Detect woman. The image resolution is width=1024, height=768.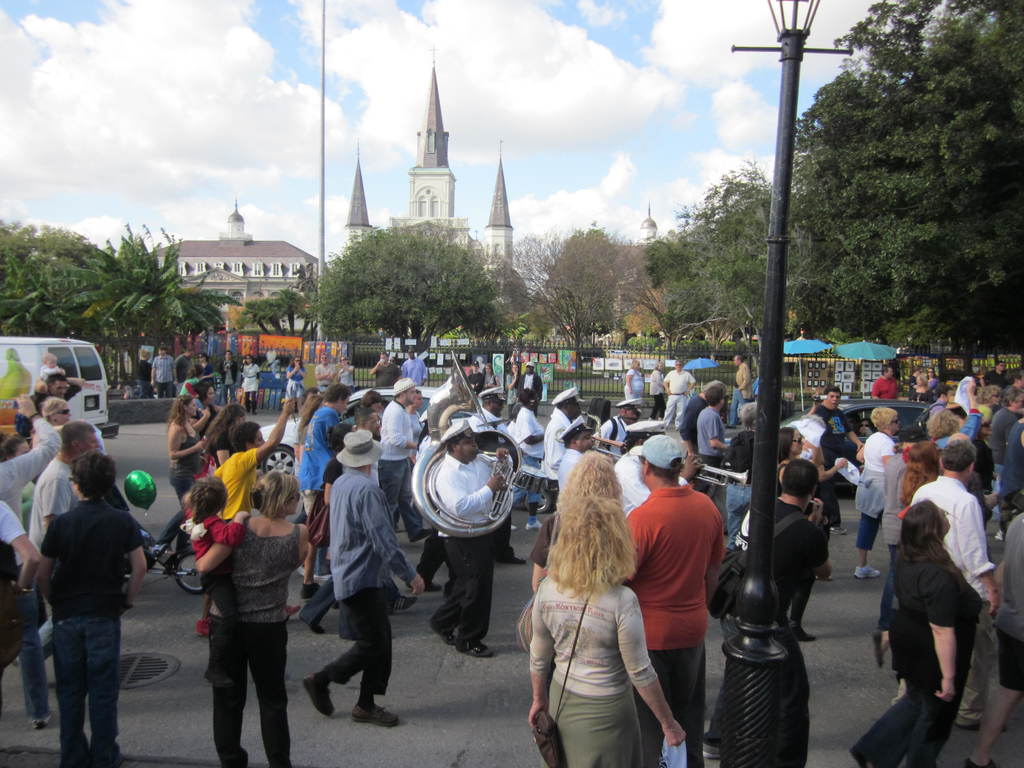
crop(851, 499, 988, 767).
